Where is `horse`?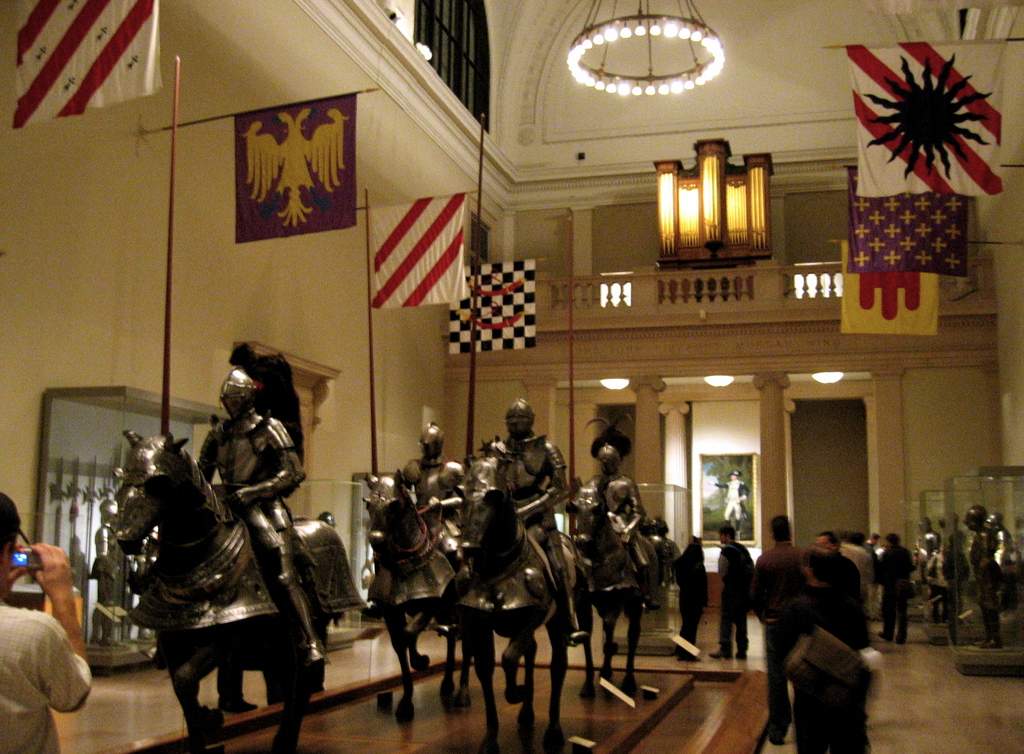
{"left": 573, "top": 471, "right": 698, "bottom": 703}.
